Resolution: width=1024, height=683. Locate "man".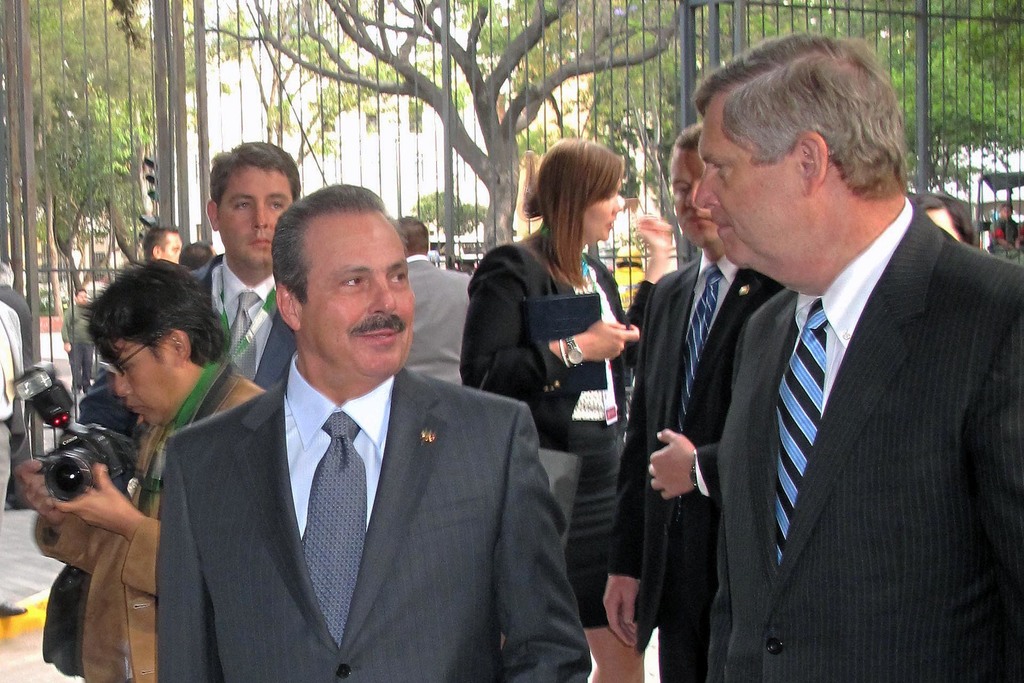
locate(601, 123, 781, 682).
